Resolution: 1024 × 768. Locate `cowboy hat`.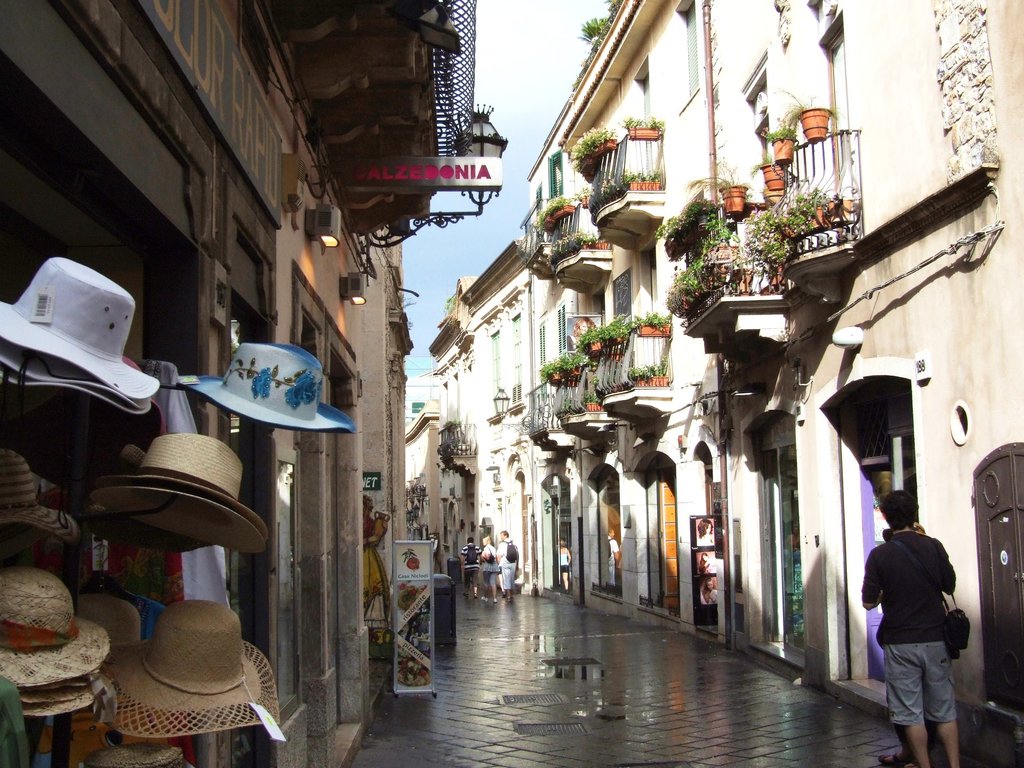
bbox=[92, 437, 270, 543].
